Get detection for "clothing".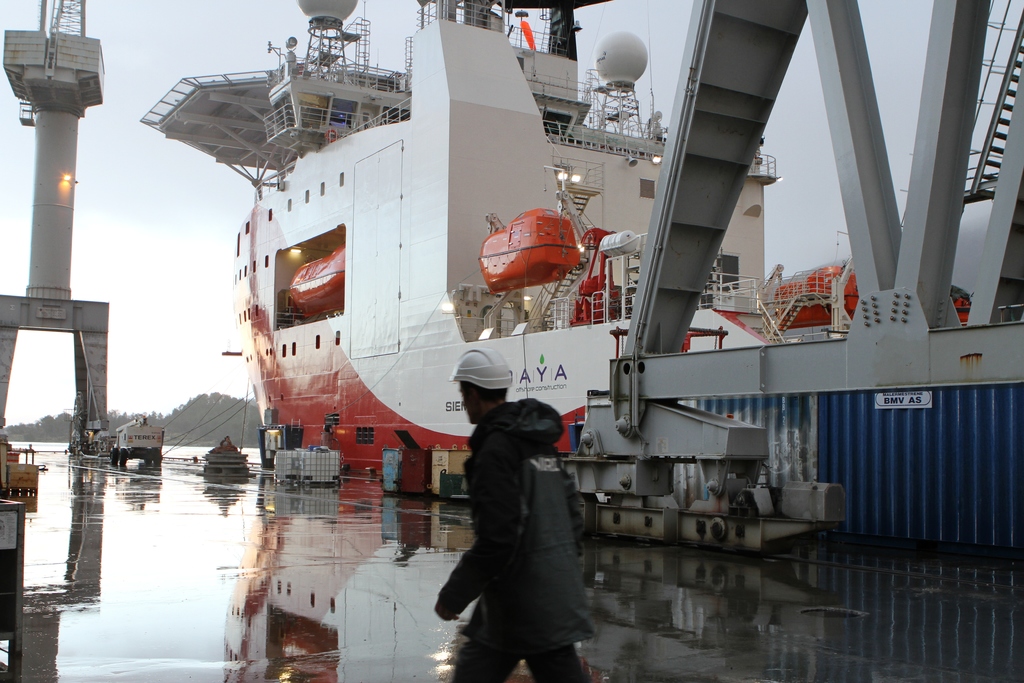
Detection: <region>436, 368, 604, 669</region>.
